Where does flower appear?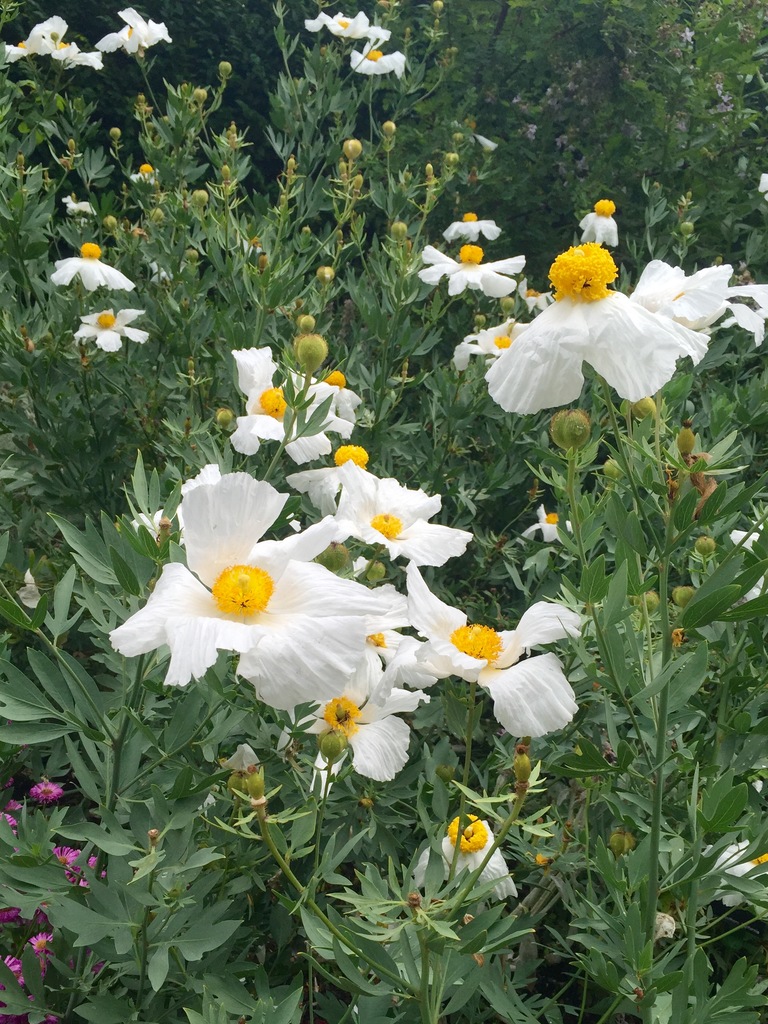
Appears at [229,344,348,466].
